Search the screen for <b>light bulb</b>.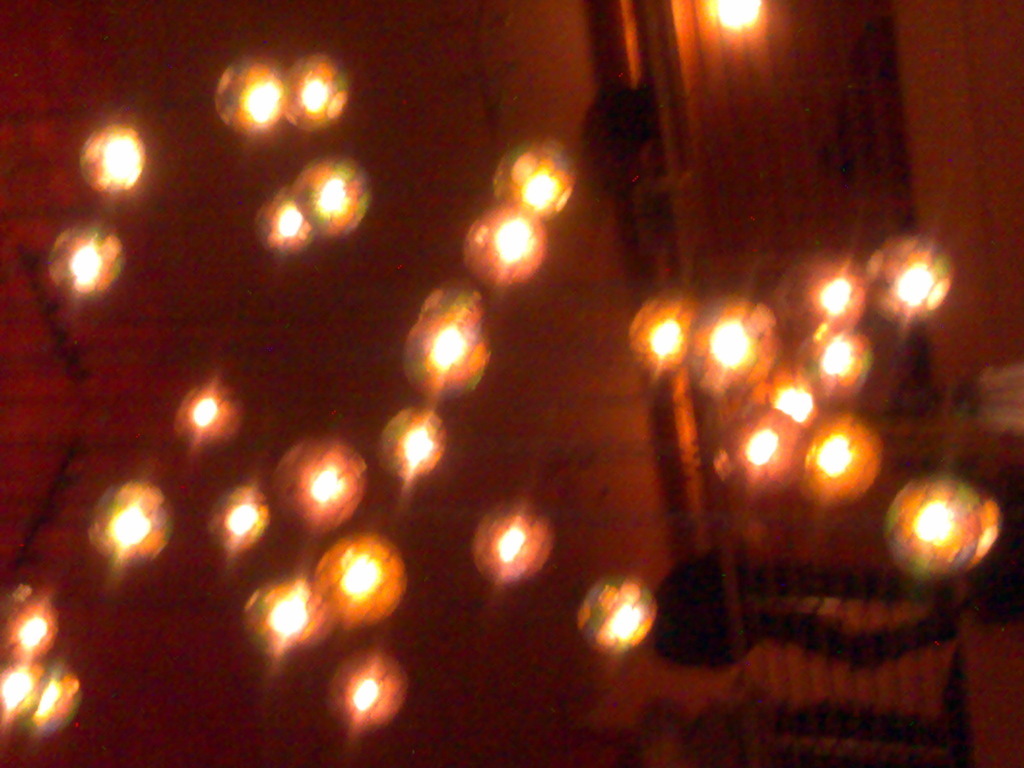
Found at 239 80 280 125.
